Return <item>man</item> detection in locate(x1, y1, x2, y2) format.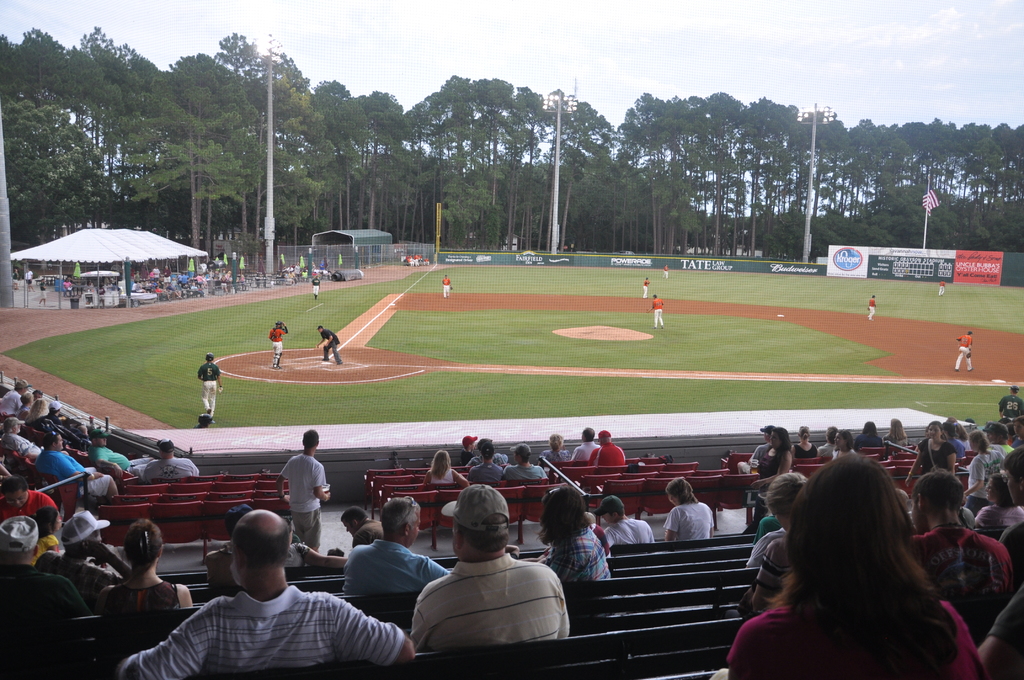
locate(646, 295, 664, 330).
